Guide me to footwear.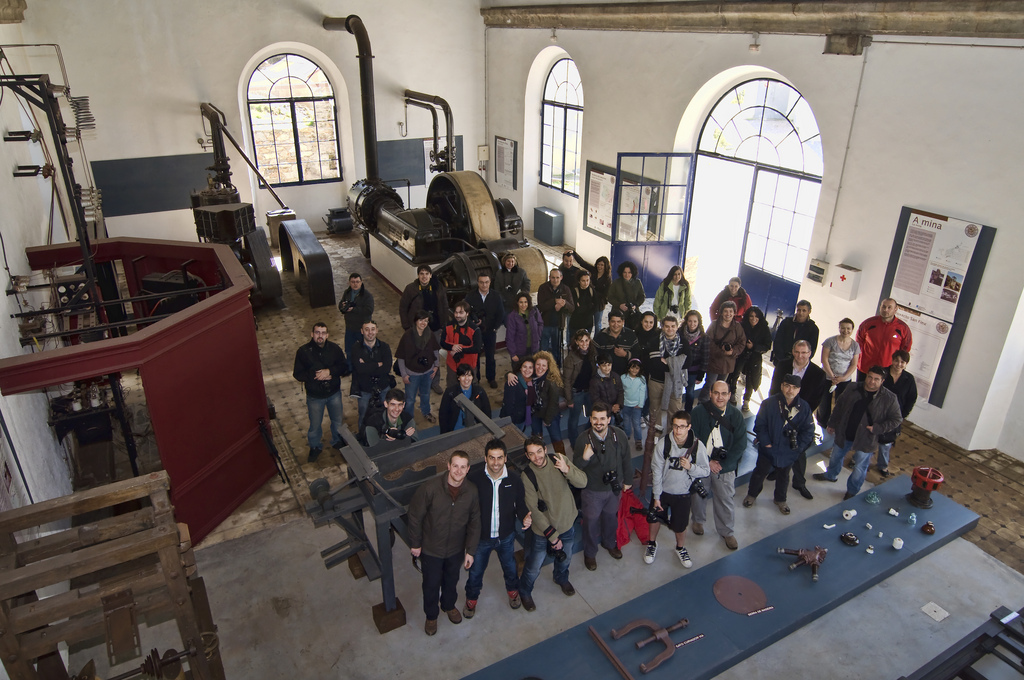
Guidance: x1=811 y1=472 x2=837 y2=482.
